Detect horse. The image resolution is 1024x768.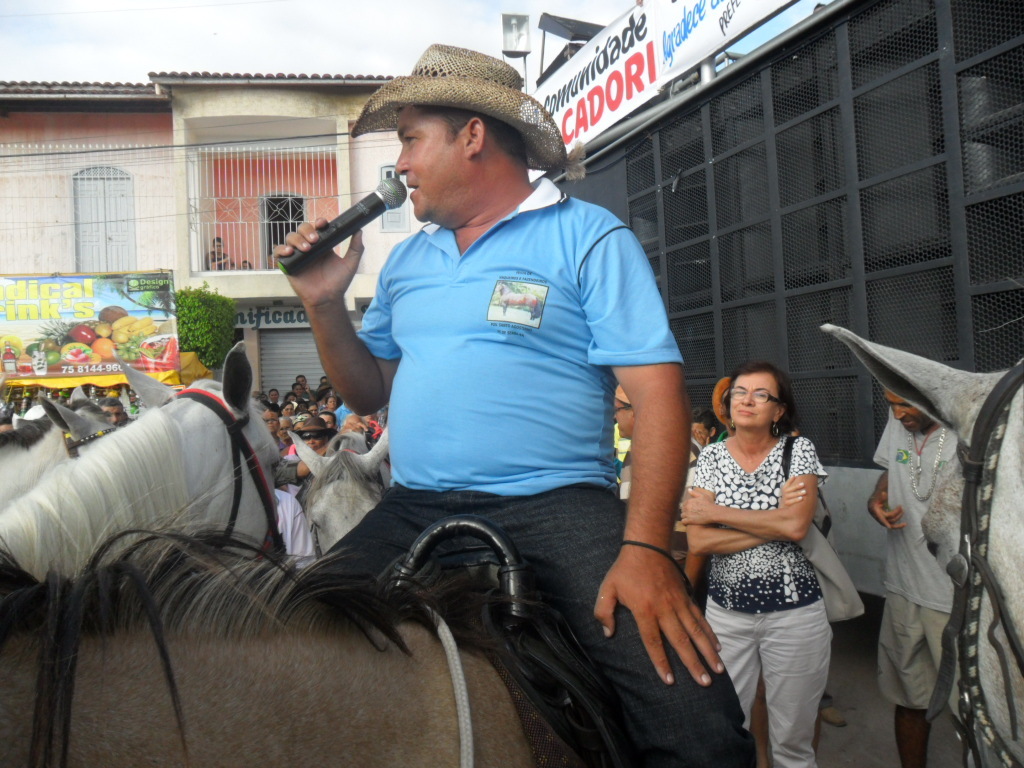
0, 448, 606, 767.
